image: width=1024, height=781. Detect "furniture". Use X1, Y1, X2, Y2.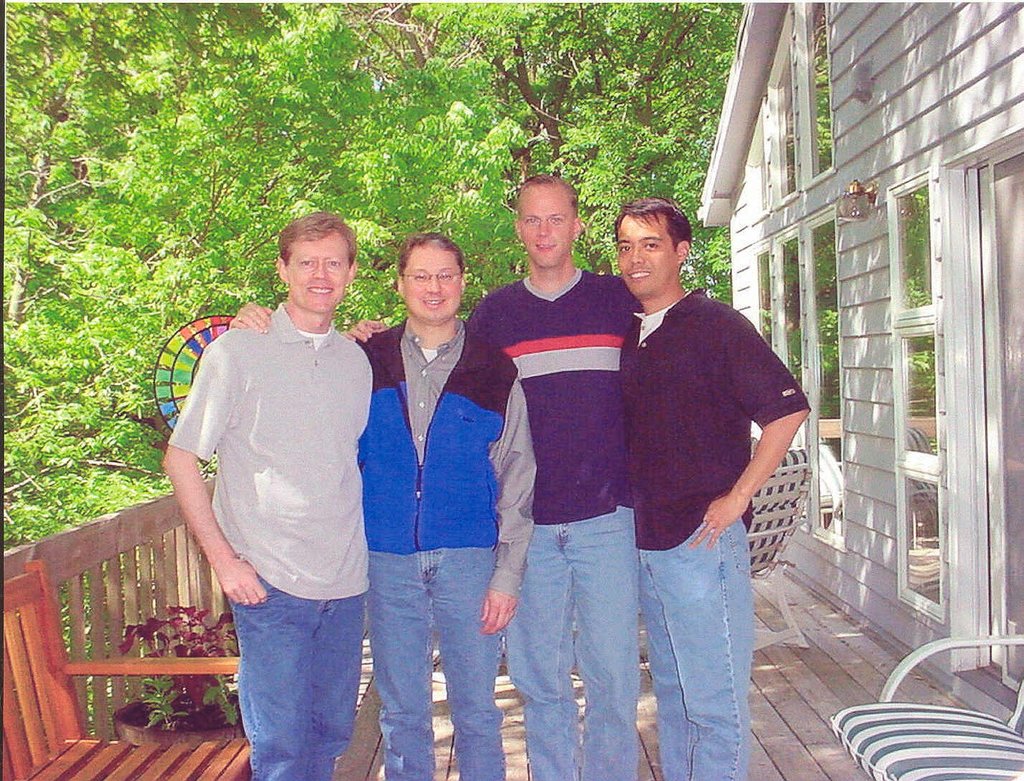
746, 445, 811, 649.
